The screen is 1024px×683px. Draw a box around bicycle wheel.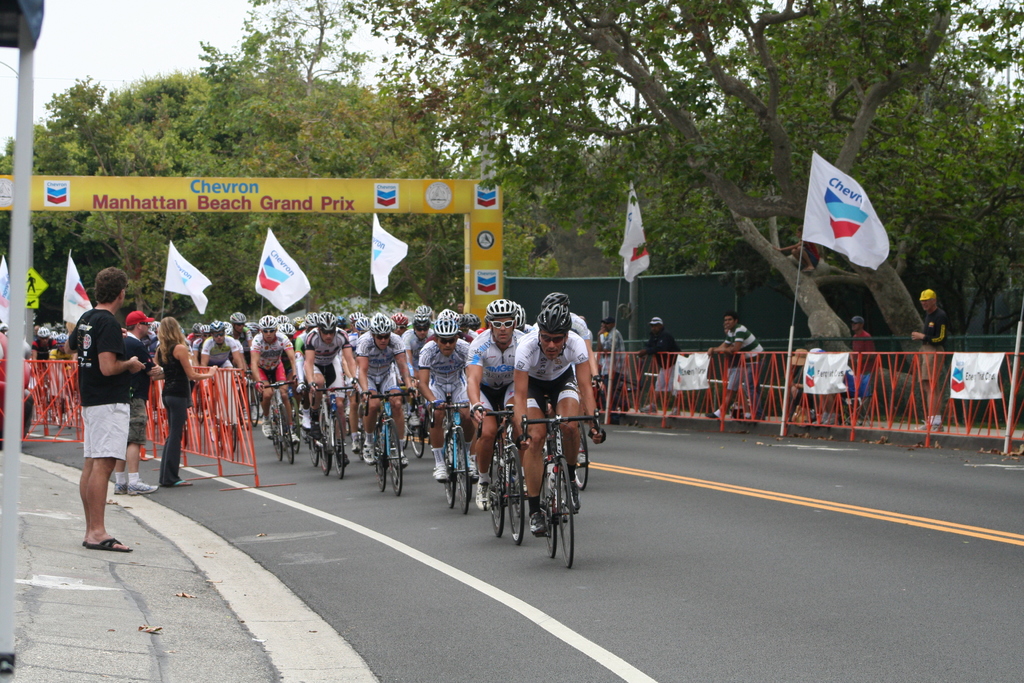
269 409 283 461.
